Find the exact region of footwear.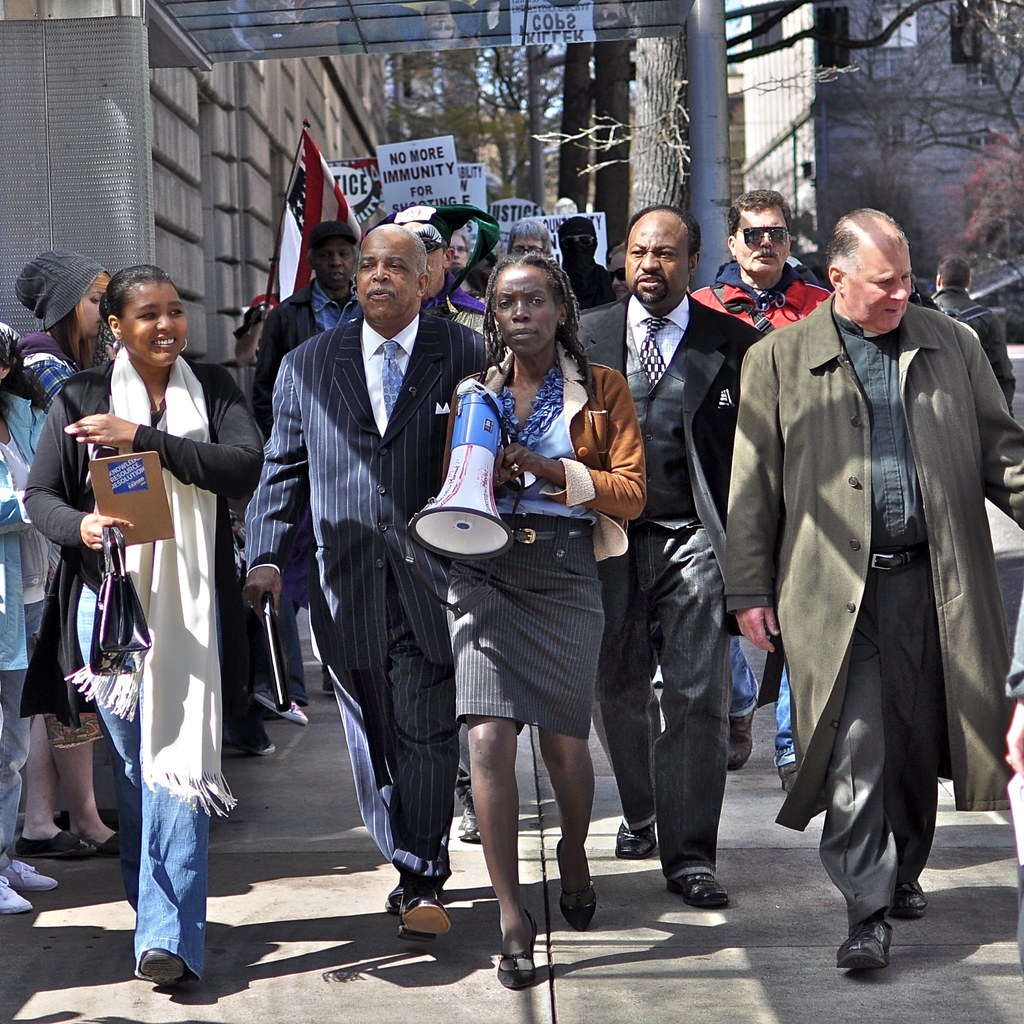
Exact region: select_region(492, 906, 540, 989).
